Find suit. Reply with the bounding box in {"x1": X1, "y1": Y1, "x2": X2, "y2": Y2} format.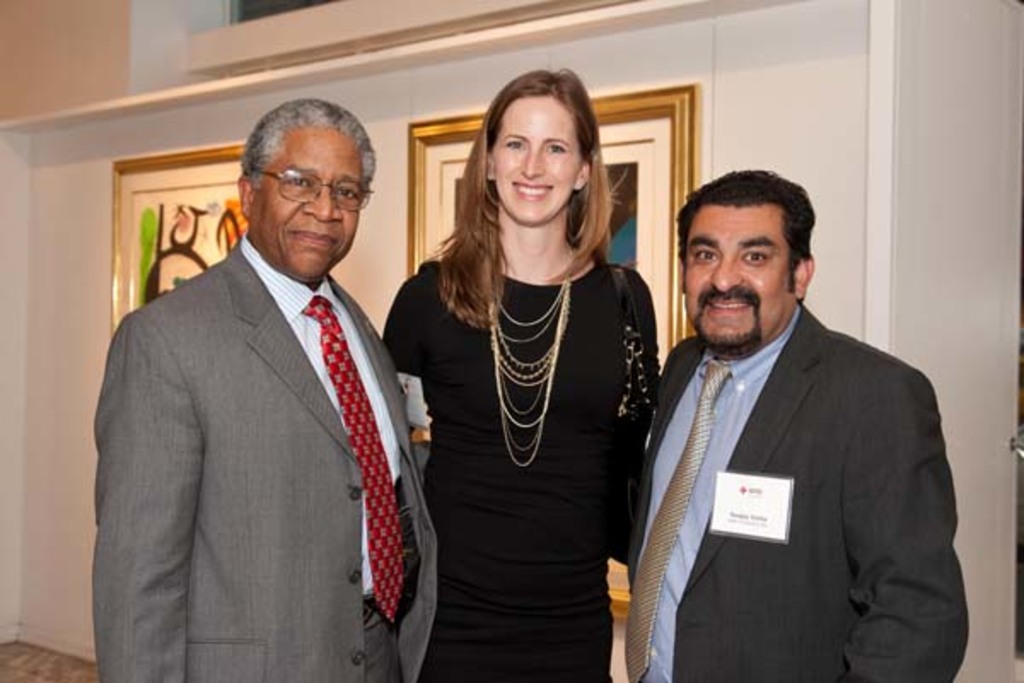
{"x1": 87, "y1": 234, "x2": 440, "y2": 681}.
